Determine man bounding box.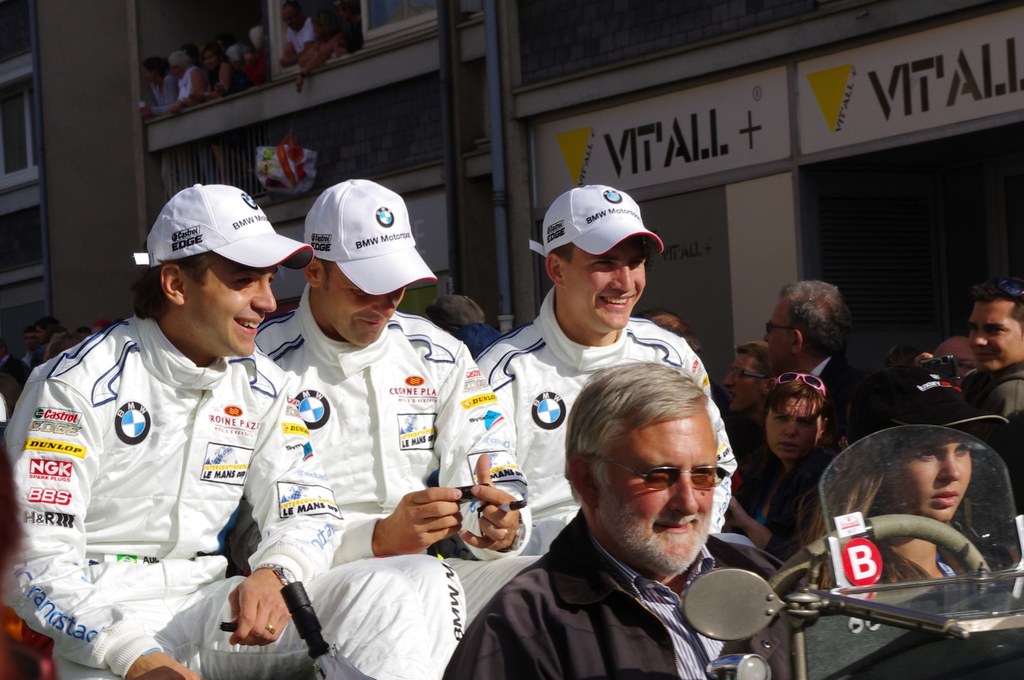
Determined: x1=0, y1=185, x2=464, y2=679.
